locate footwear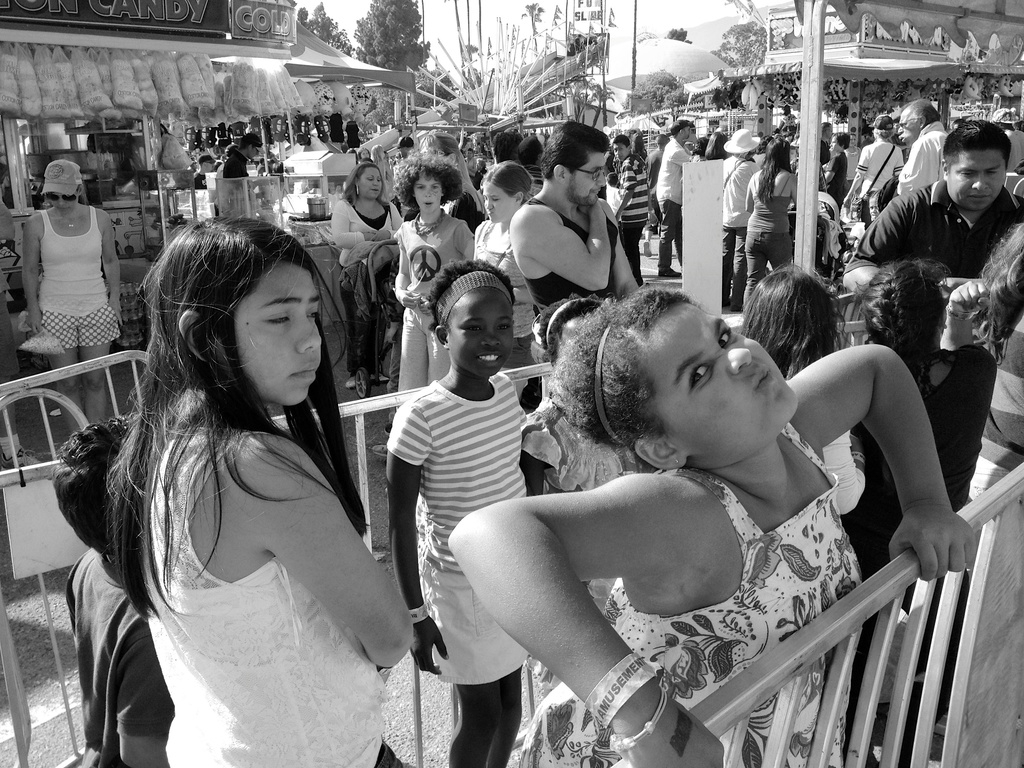
rect(370, 446, 389, 459)
